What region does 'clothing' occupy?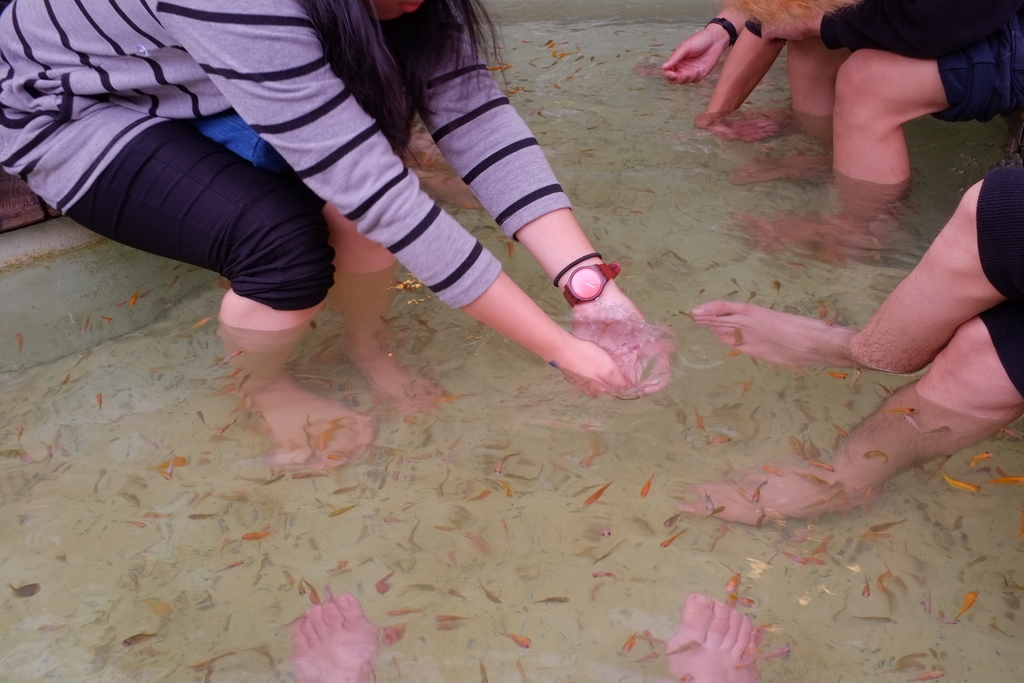
0, 0, 569, 311.
